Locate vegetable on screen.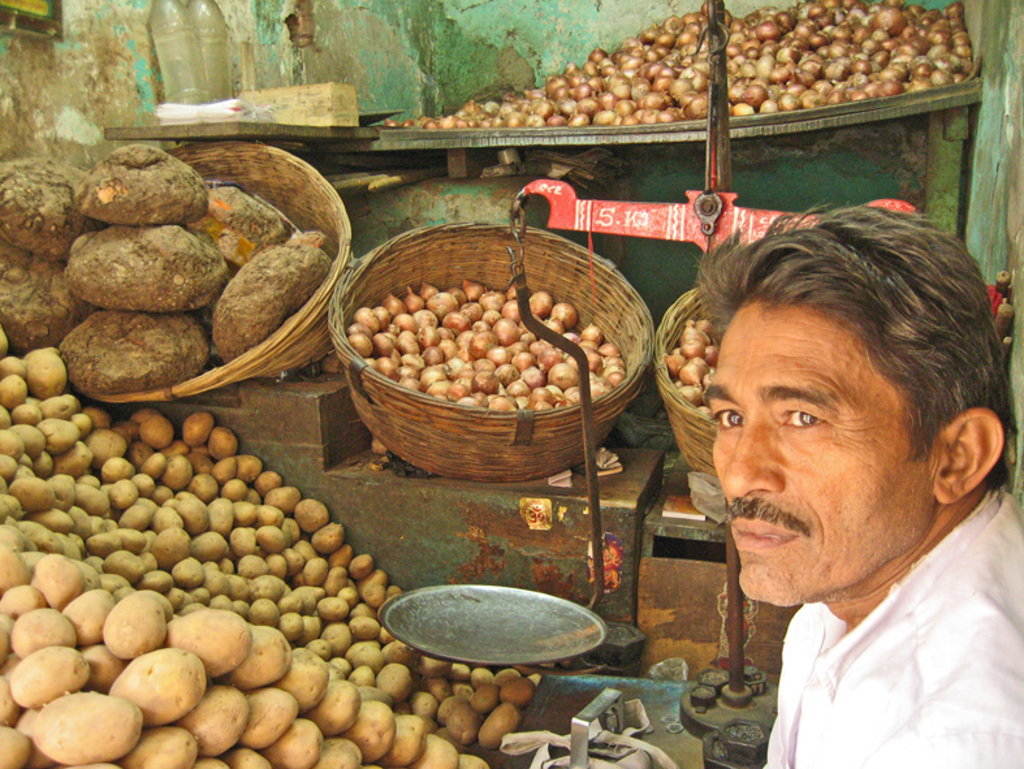
On screen at <box>472,683,505,714</box>.
